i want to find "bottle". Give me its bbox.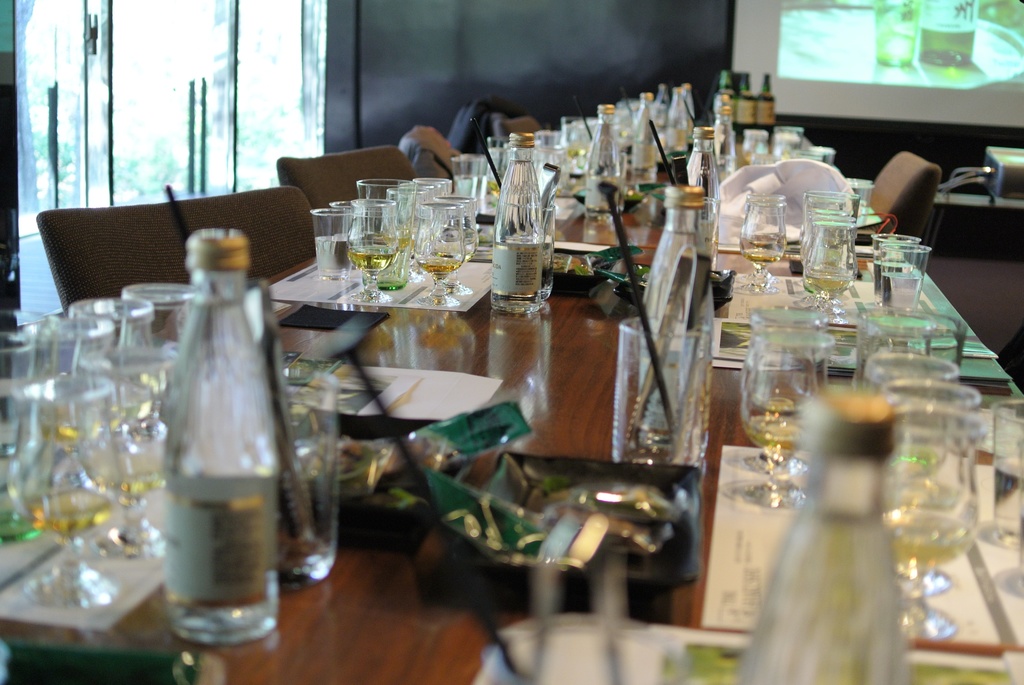
box(916, 0, 981, 68).
